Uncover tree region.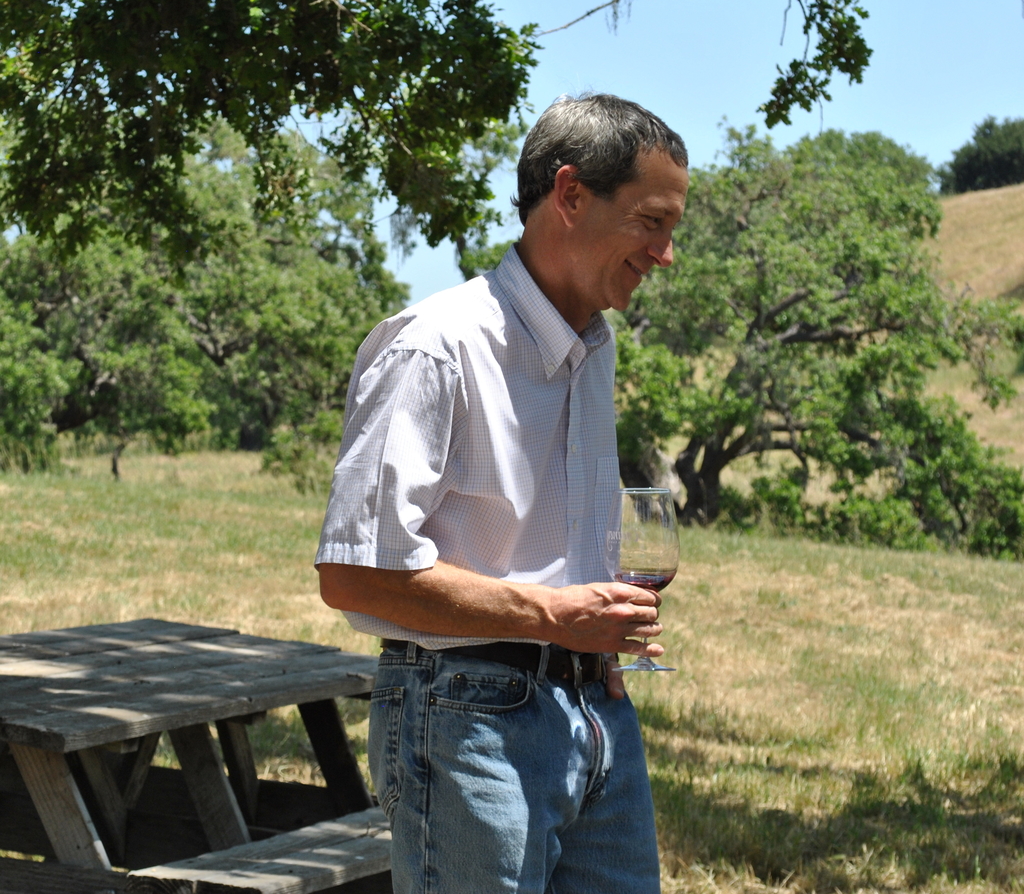
Uncovered: x1=0, y1=0, x2=544, y2=260.
